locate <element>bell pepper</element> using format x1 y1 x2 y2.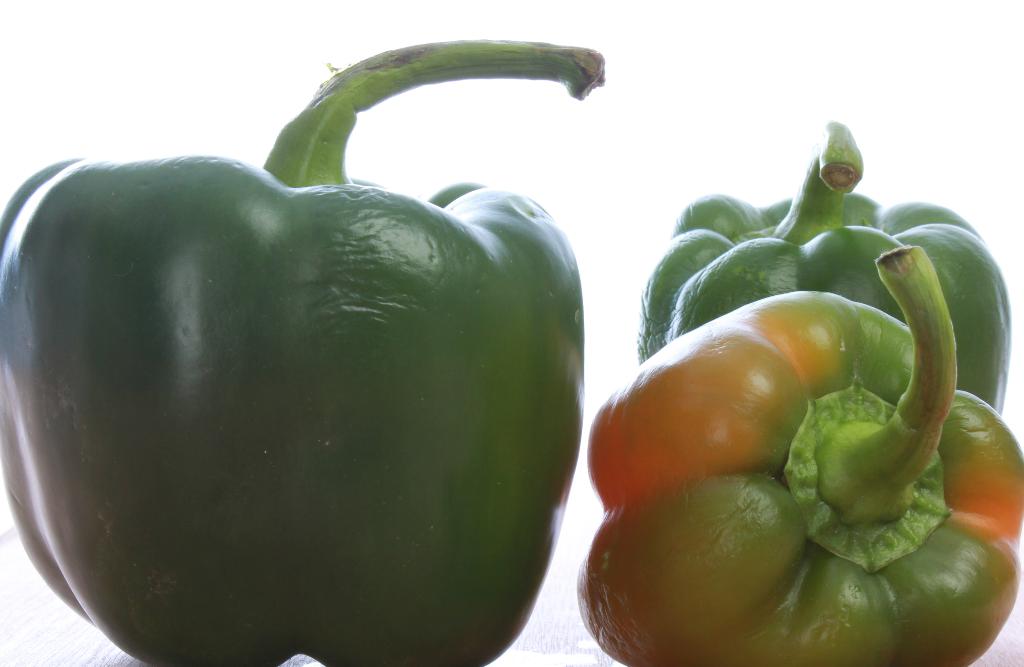
0 33 607 666.
